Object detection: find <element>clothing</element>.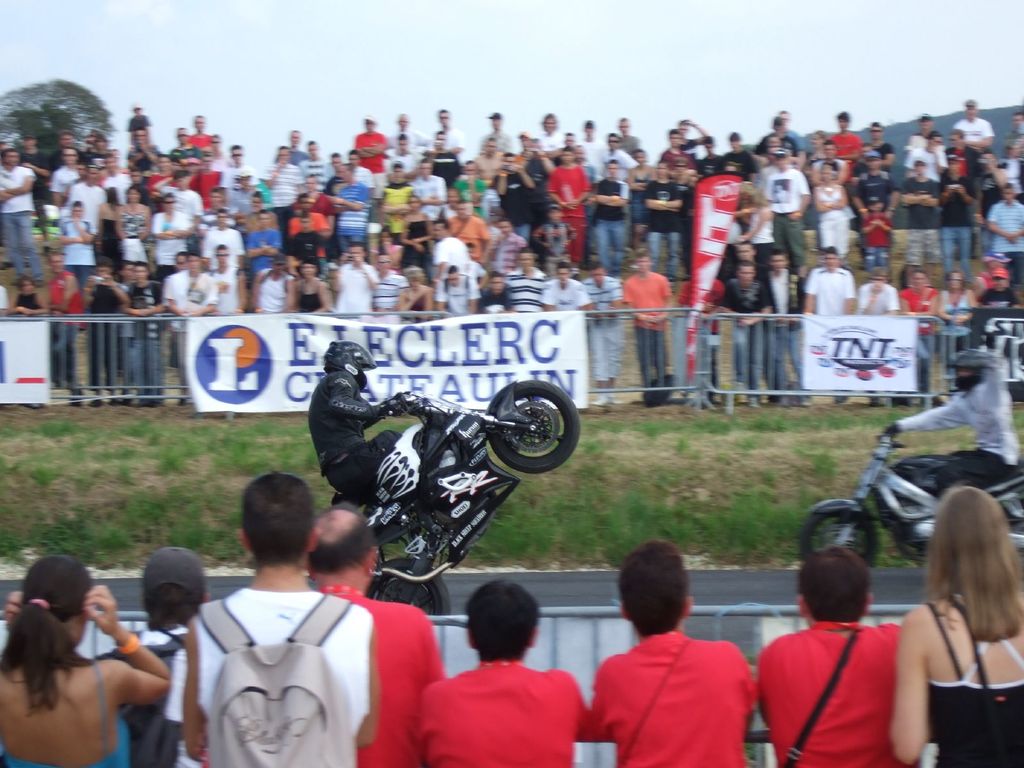
pyautogui.locateOnScreen(205, 225, 238, 260).
